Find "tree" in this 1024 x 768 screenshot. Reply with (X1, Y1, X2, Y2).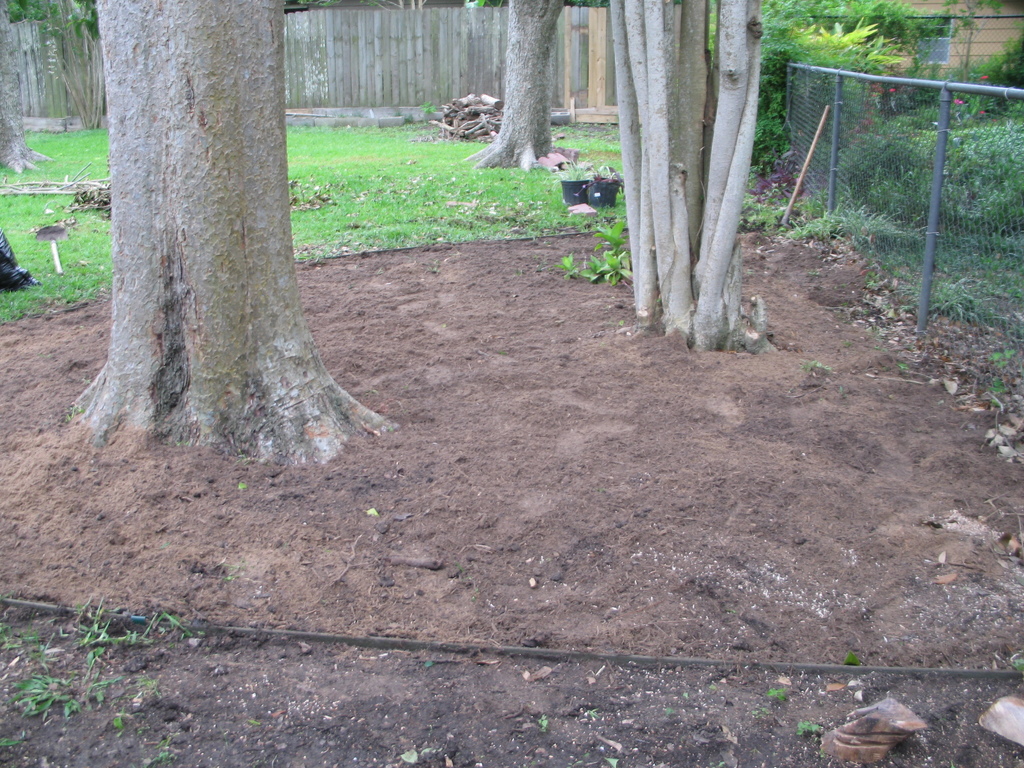
(613, 0, 765, 355).
